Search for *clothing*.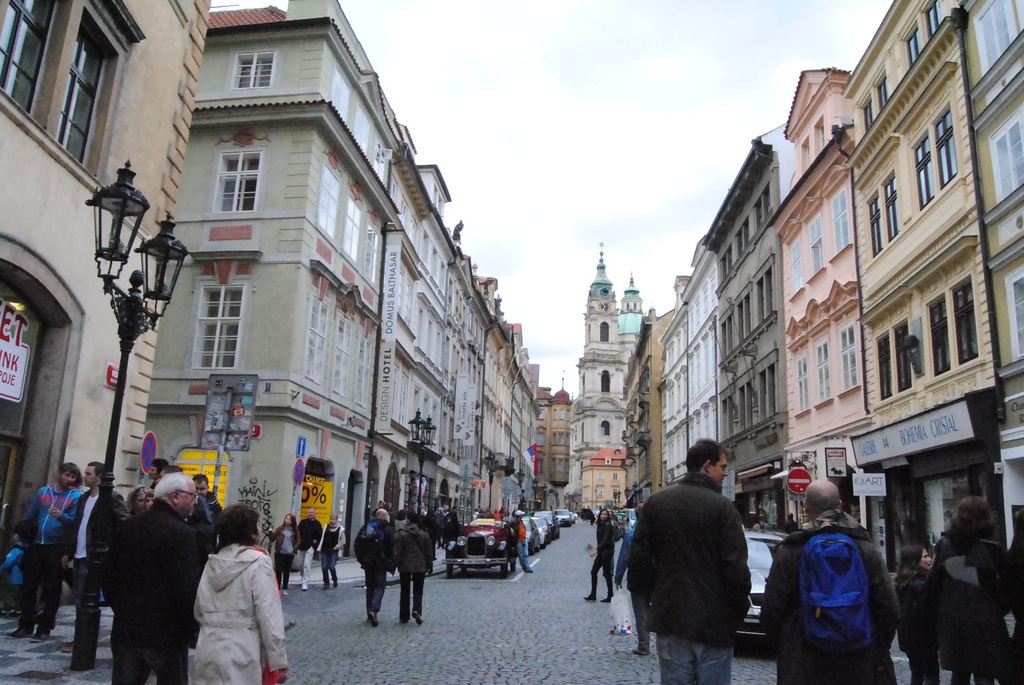
Found at [left=921, top=531, right=1007, bottom=684].
